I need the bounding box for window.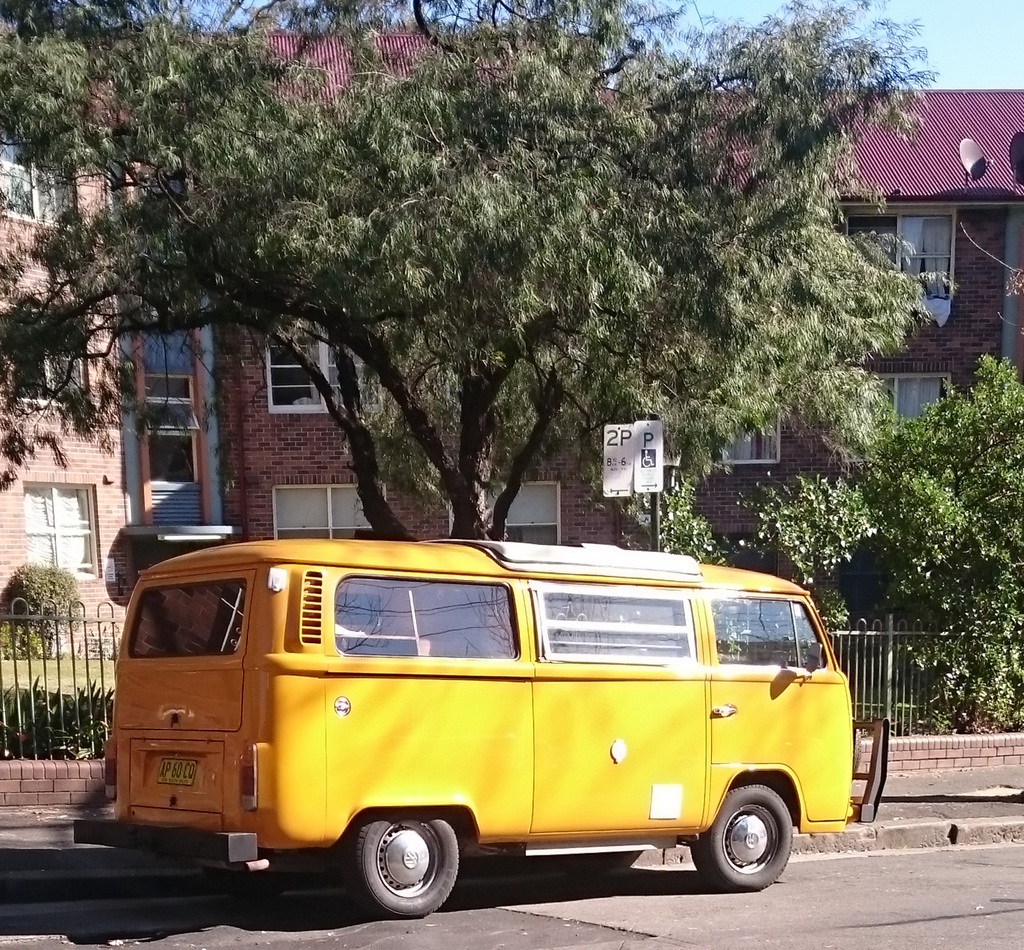
Here it is: box=[448, 479, 562, 551].
